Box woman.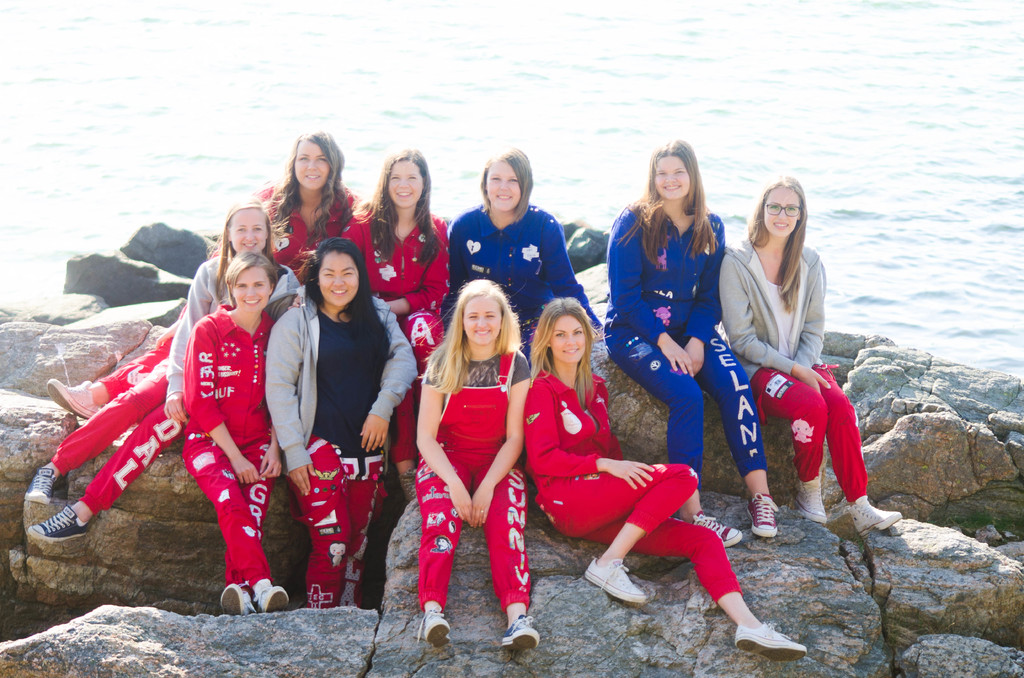
box(39, 127, 365, 410).
